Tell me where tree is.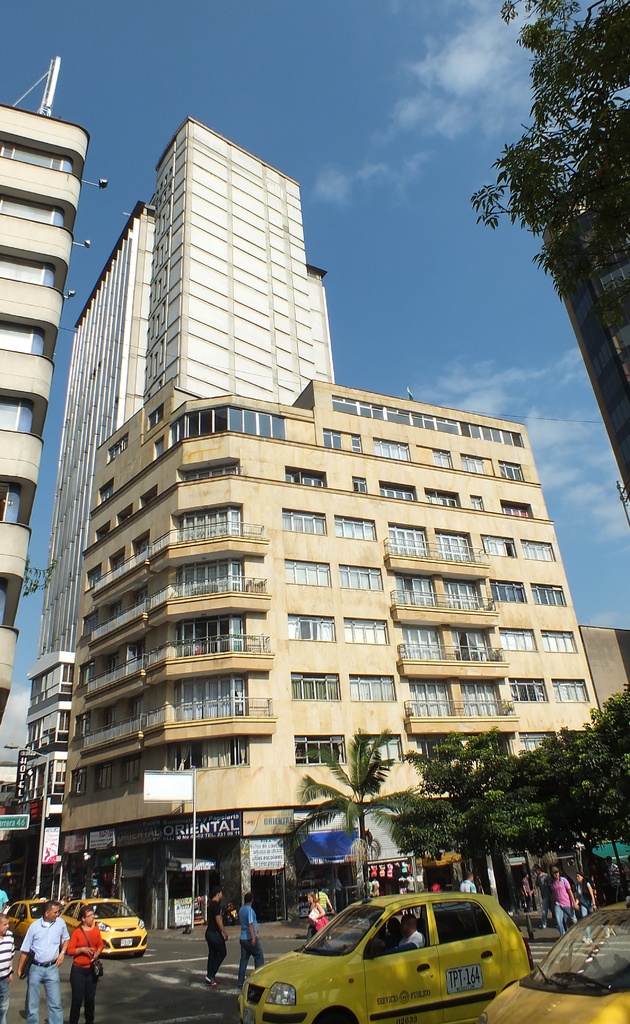
tree is at x1=278 y1=730 x2=432 y2=912.
